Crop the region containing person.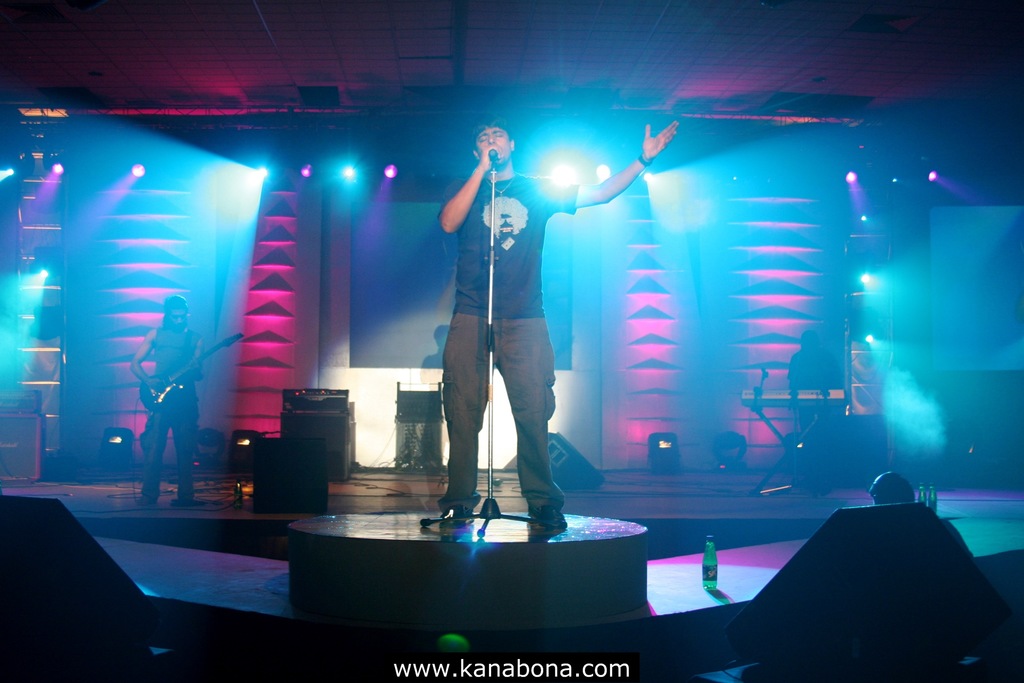
Crop region: bbox=[434, 114, 676, 532].
